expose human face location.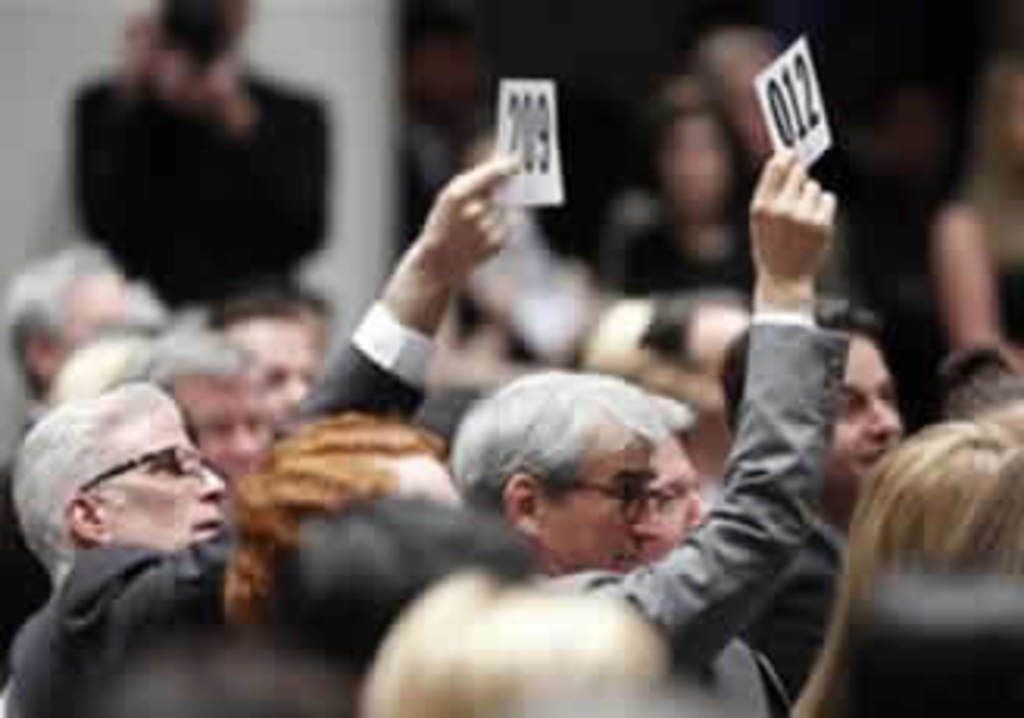
Exposed at [left=696, top=303, right=762, bottom=434].
